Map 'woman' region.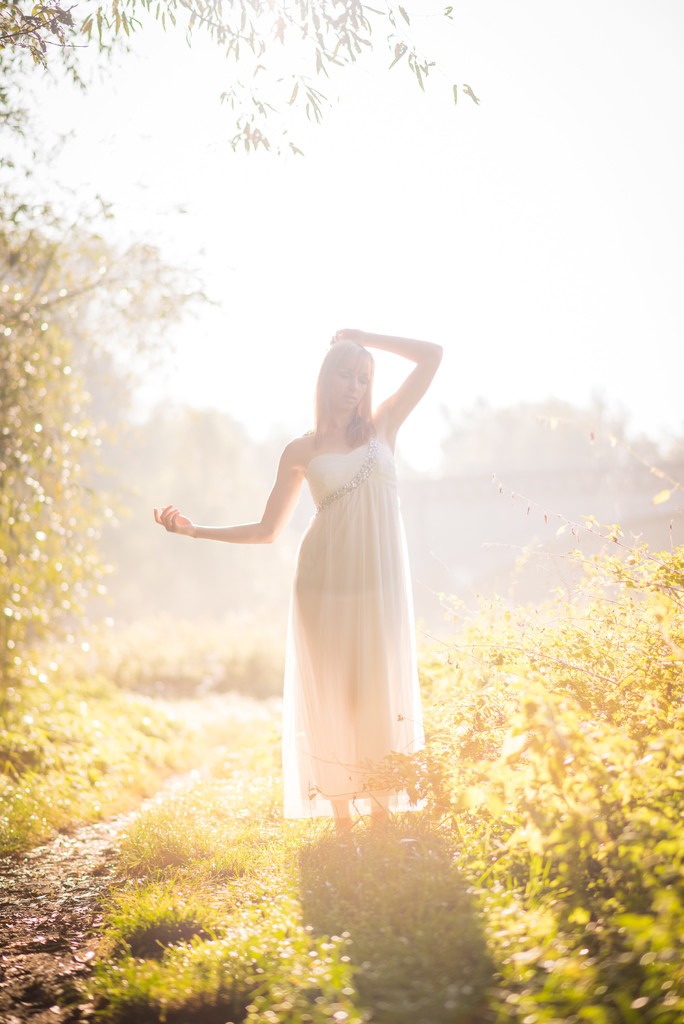
Mapped to crop(204, 324, 442, 835).
